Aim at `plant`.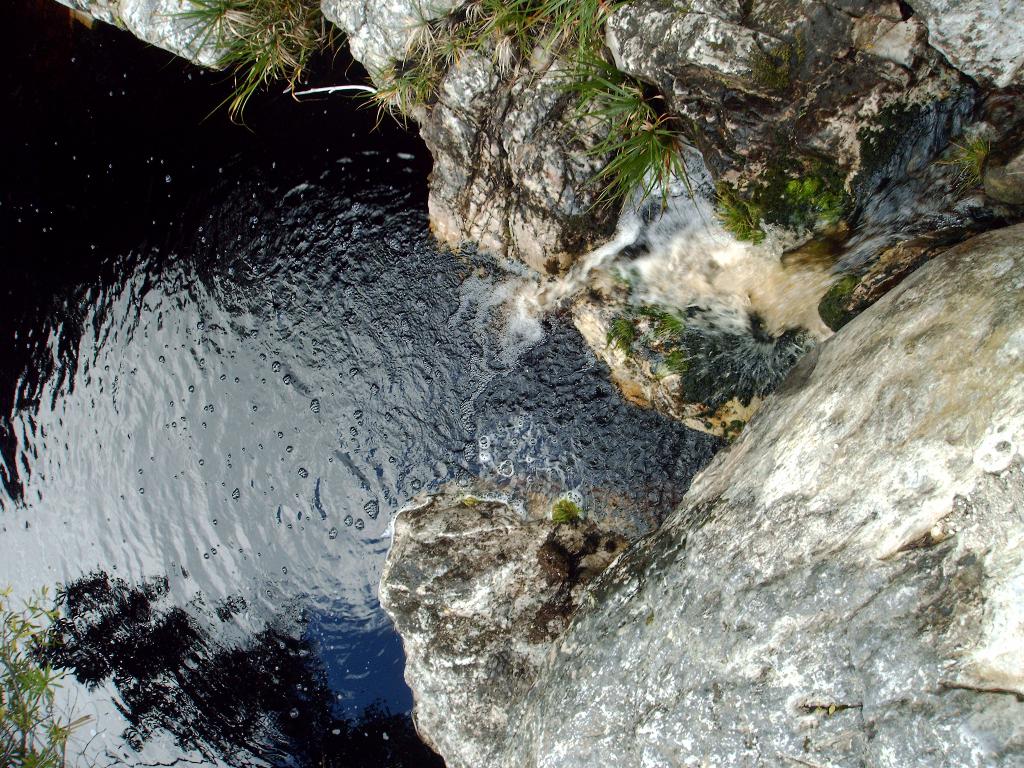
Aimed at BBox(787, 173, 857, 229).
